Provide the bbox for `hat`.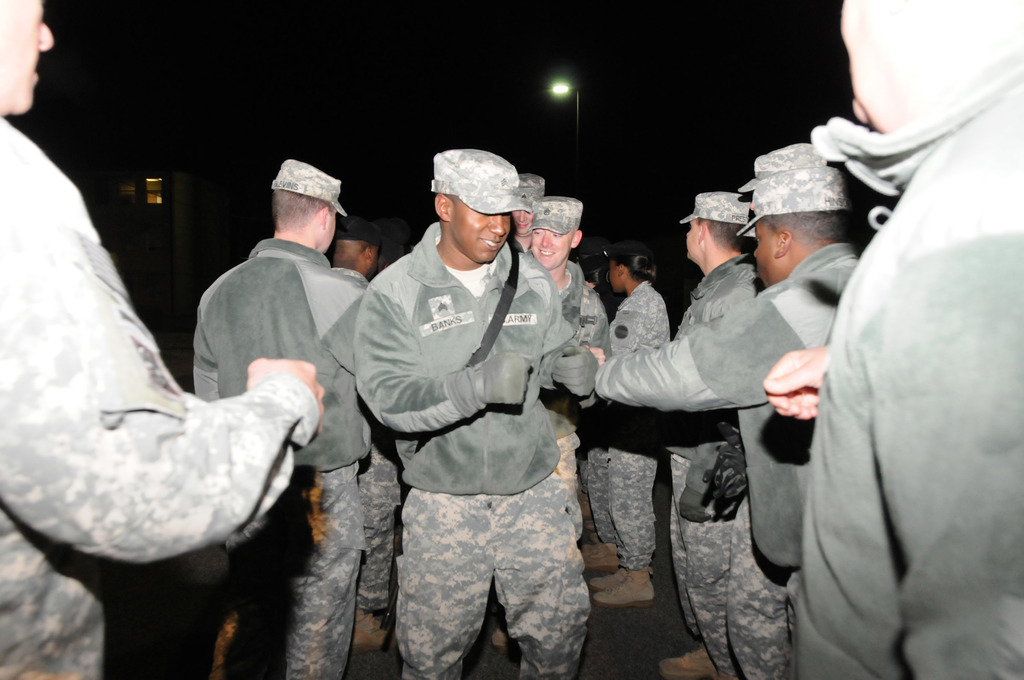
<region>678, 191, 750, 224</region>.
